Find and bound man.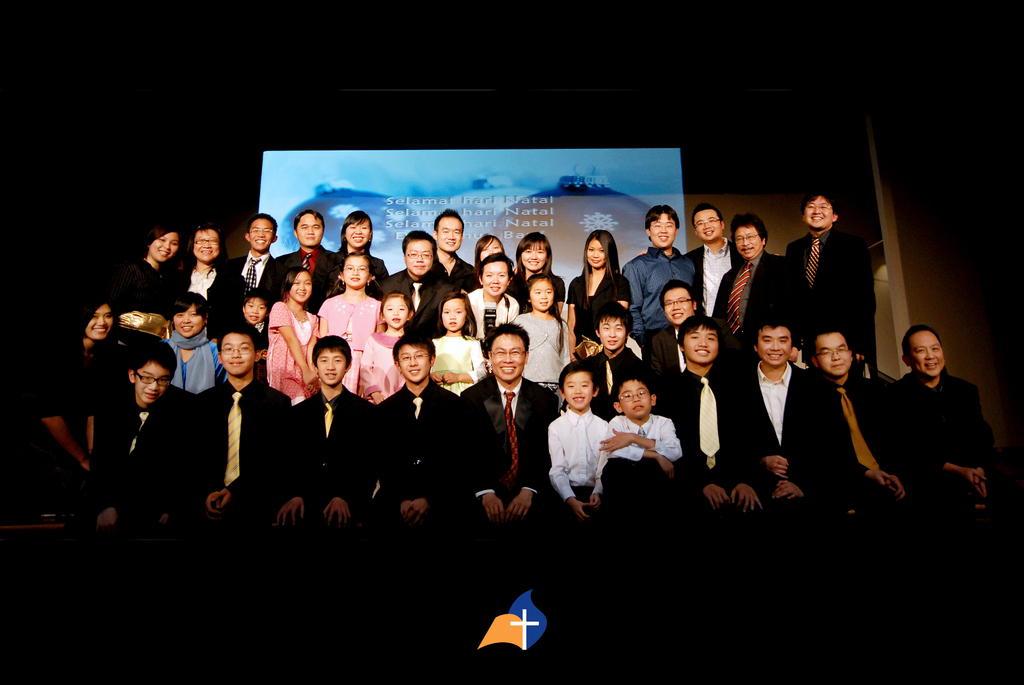
Bound: 659:313:764:520.
